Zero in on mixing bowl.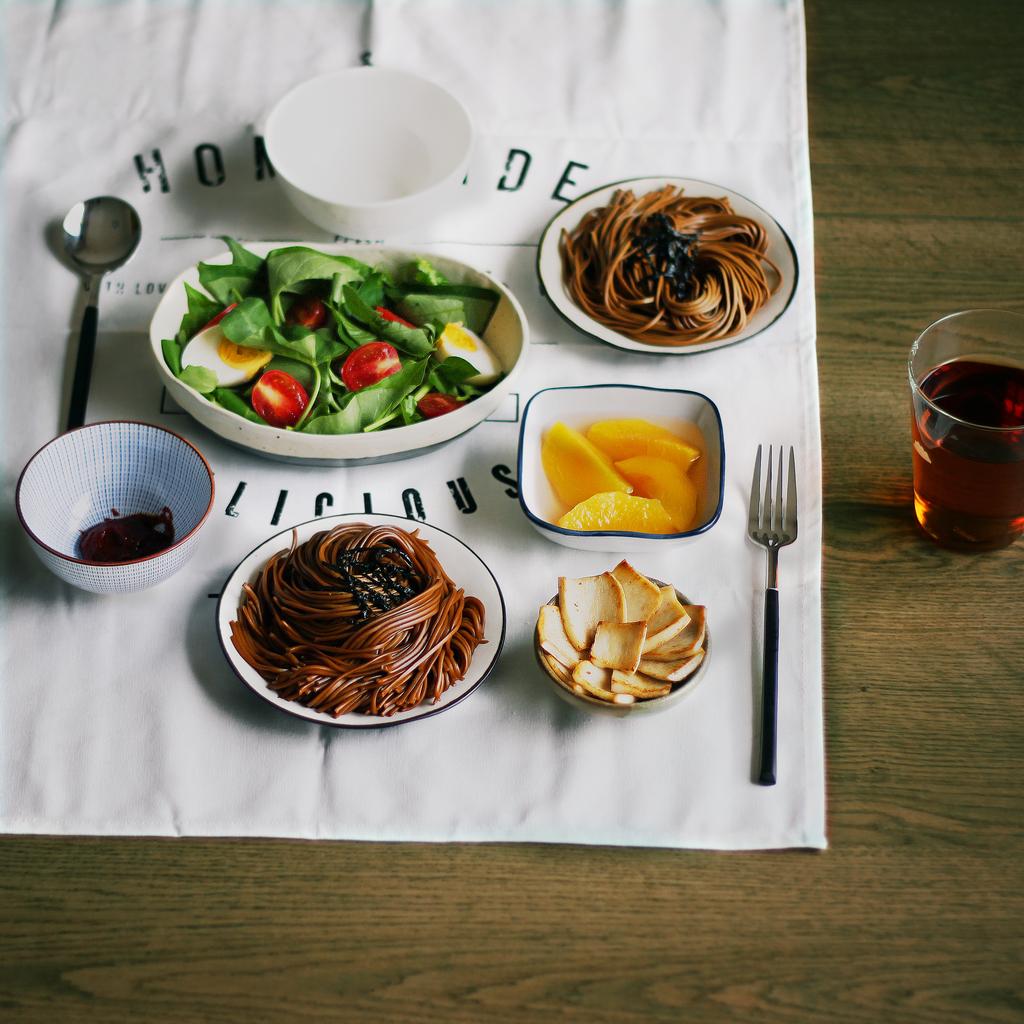
Zeroed in: 147/240/529/461.
